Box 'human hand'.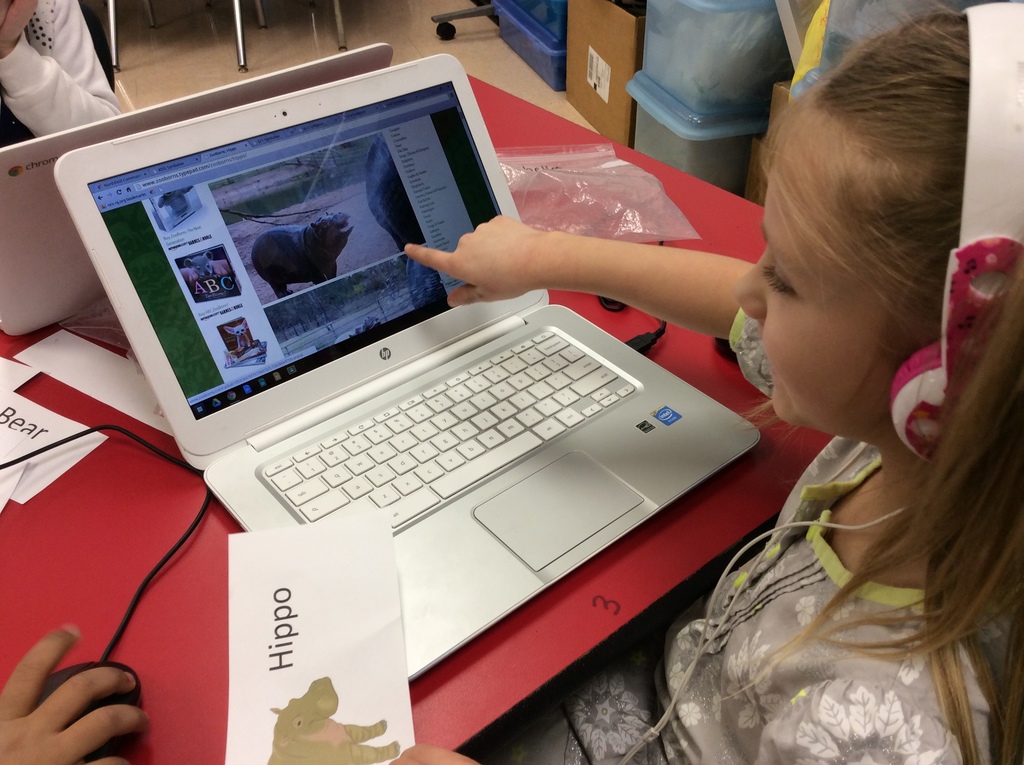
locate(0, 622, 151, 764).
